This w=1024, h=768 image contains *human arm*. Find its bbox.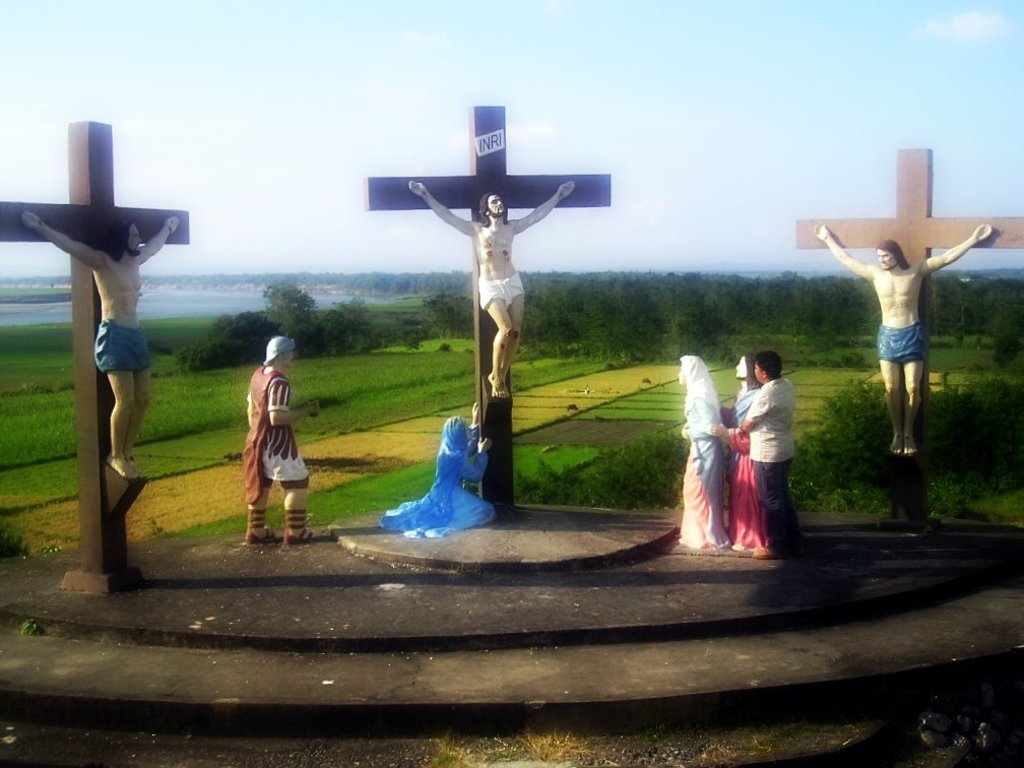
515, 182, 575, 233.
